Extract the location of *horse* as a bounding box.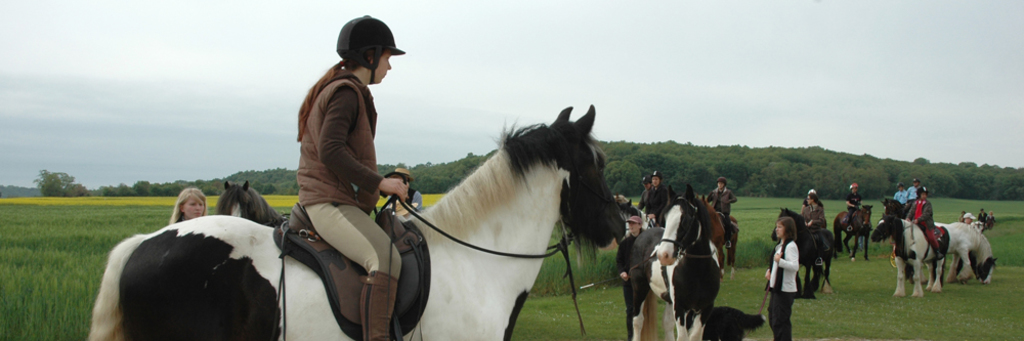
select_region(830, 204, 873, 265).
